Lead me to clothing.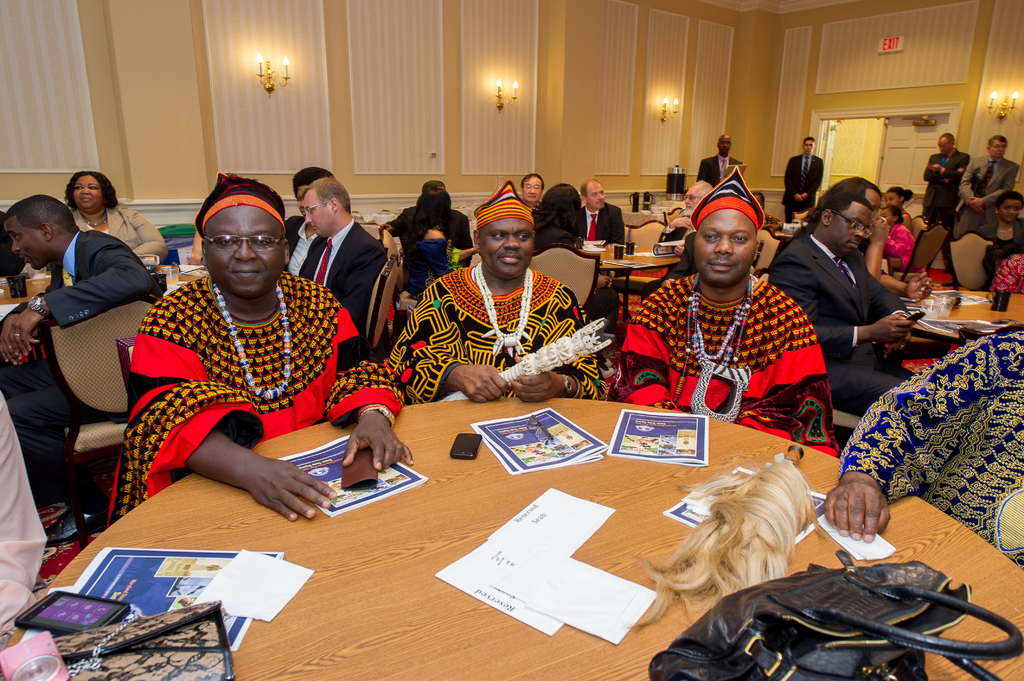
Lead to BBox(781, 147, 819, 230).
